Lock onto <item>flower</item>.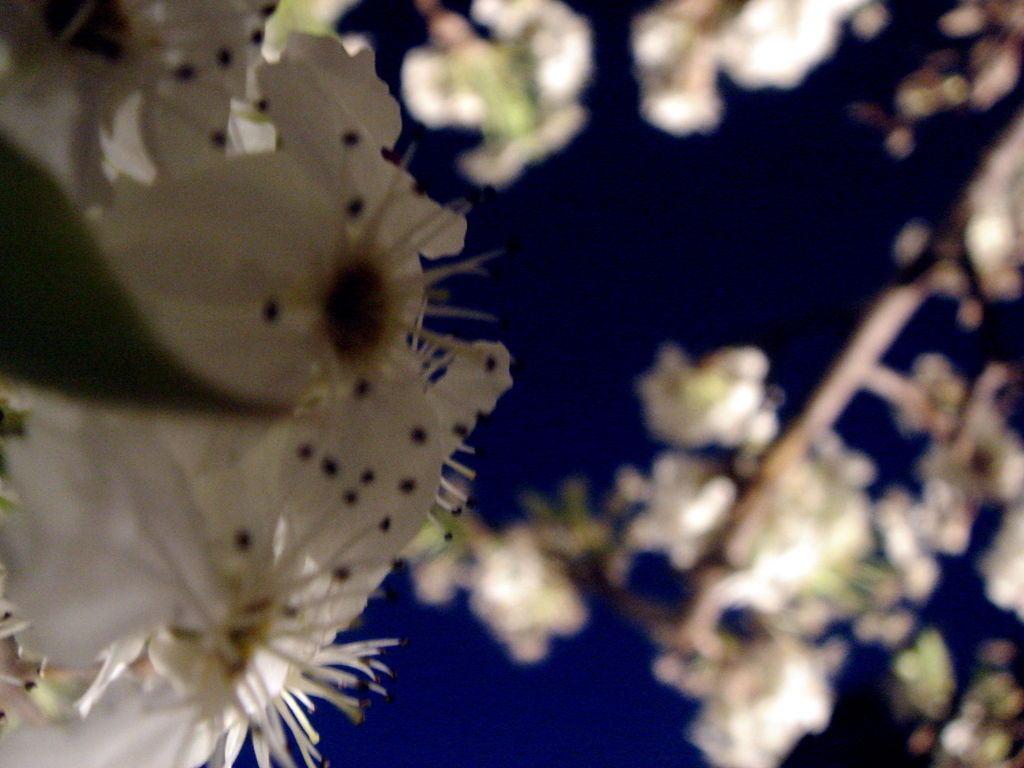
Locked: <region>0, 344, 514, 767</region>.
